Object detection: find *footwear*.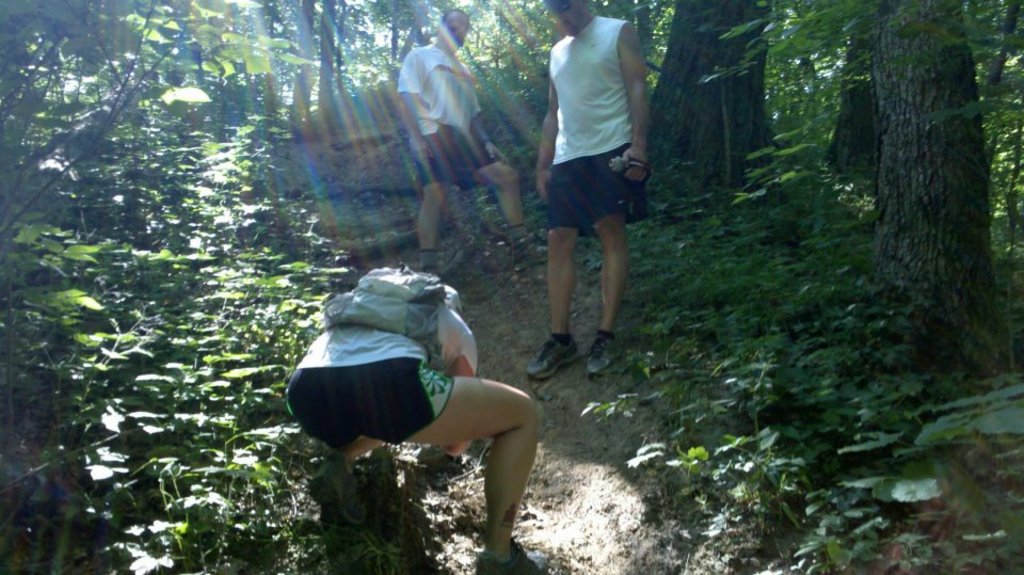
select_region(417, 260, 446, 284).
